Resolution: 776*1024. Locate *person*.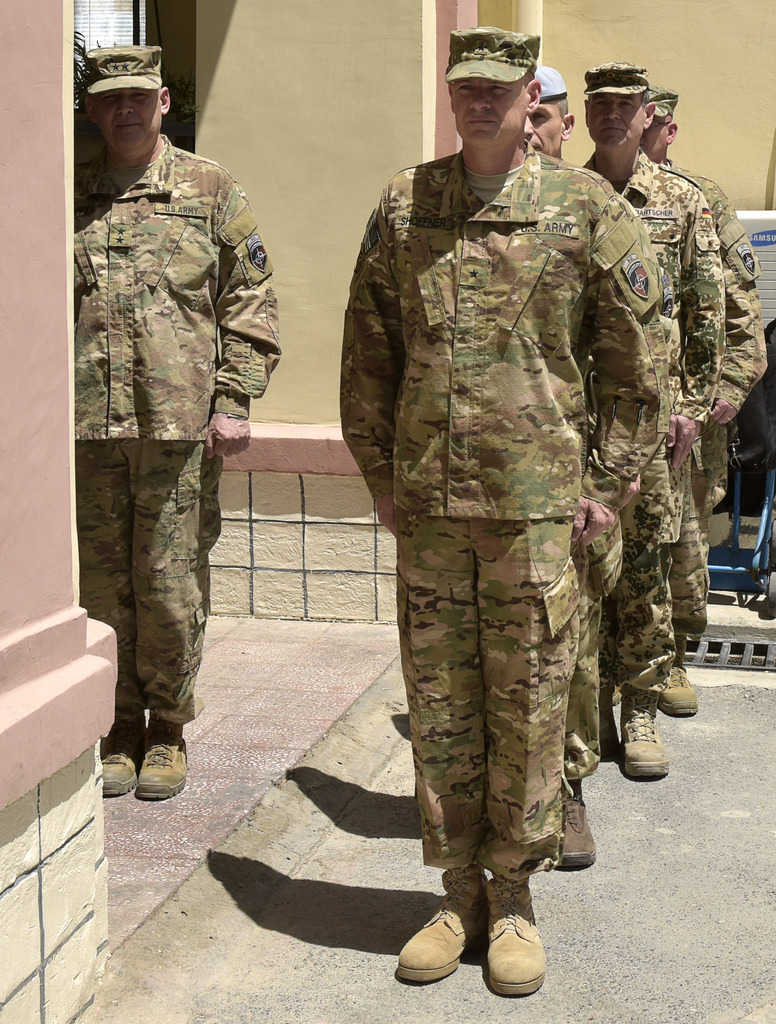
<region>570, 49, 736, 784</region>.
